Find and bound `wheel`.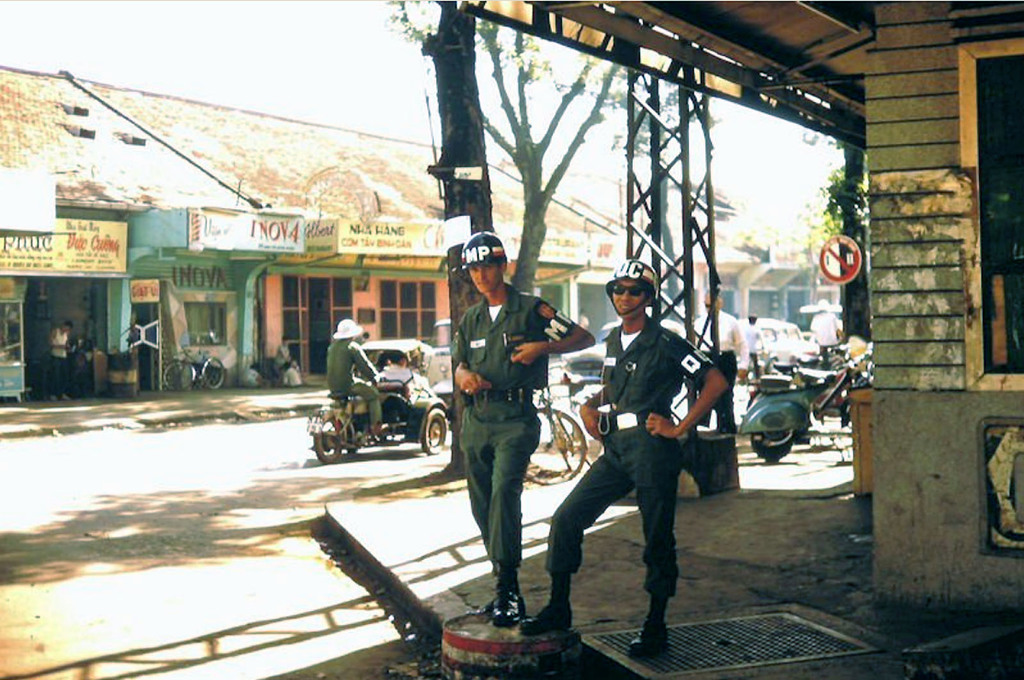
Bound: left=527, top=410, right=588, bottom=484.
